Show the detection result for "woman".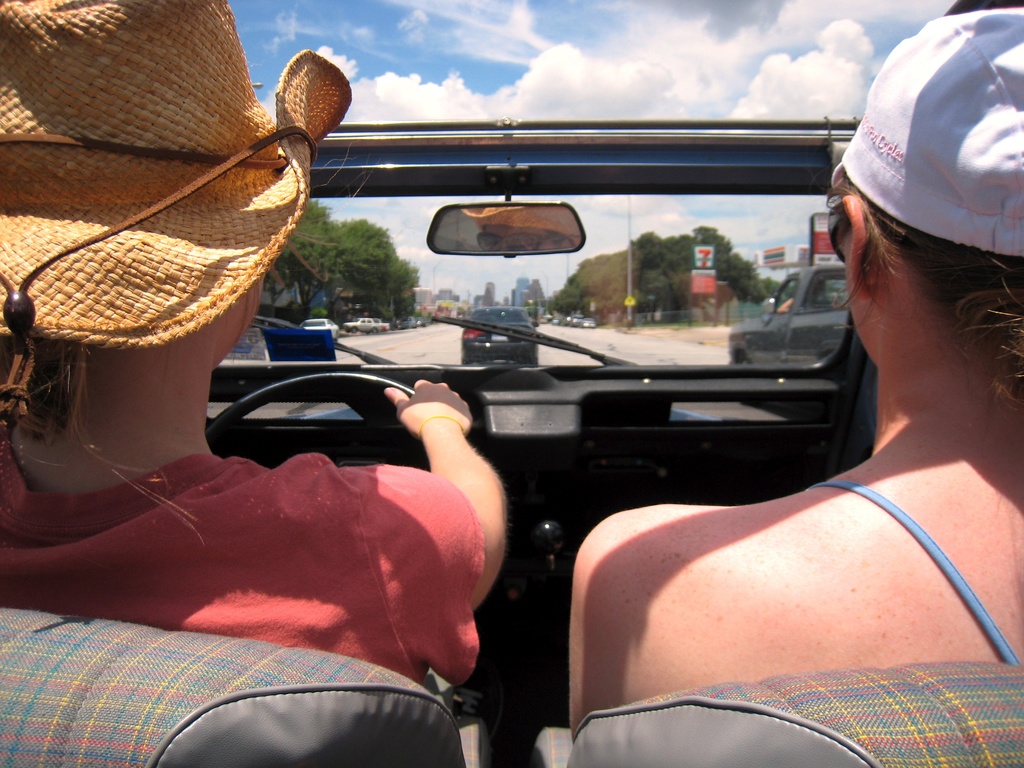
<region>525, 0, 1023, 767</region>.
